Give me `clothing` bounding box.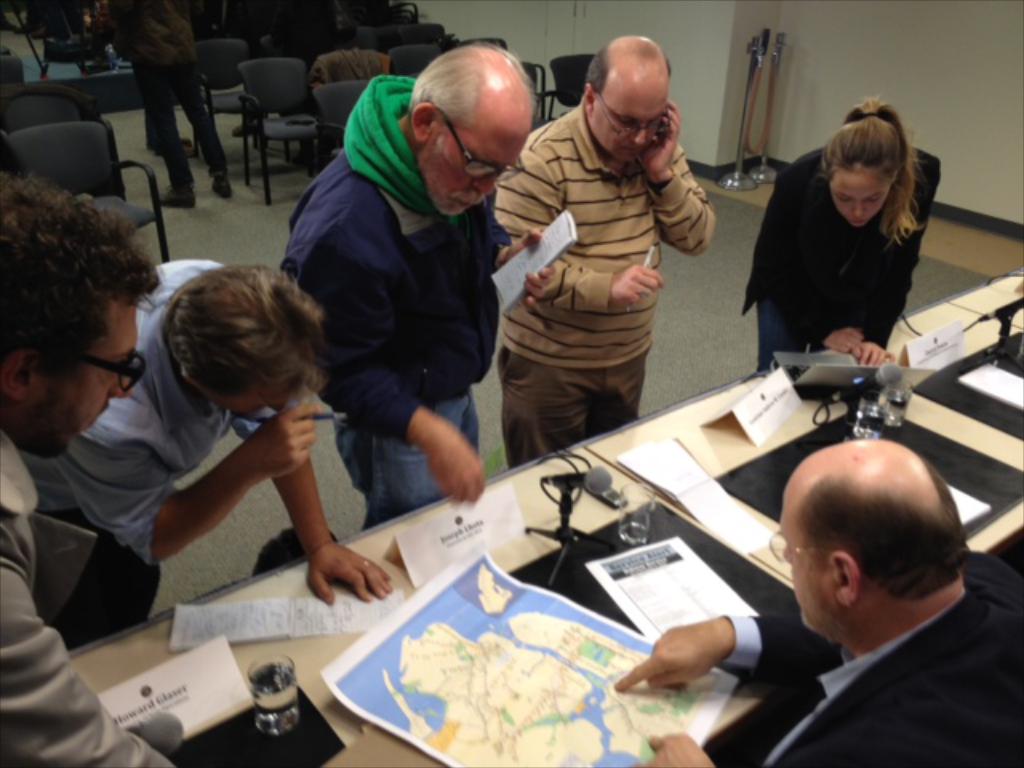
bbox(22, 261, 275, 646).
